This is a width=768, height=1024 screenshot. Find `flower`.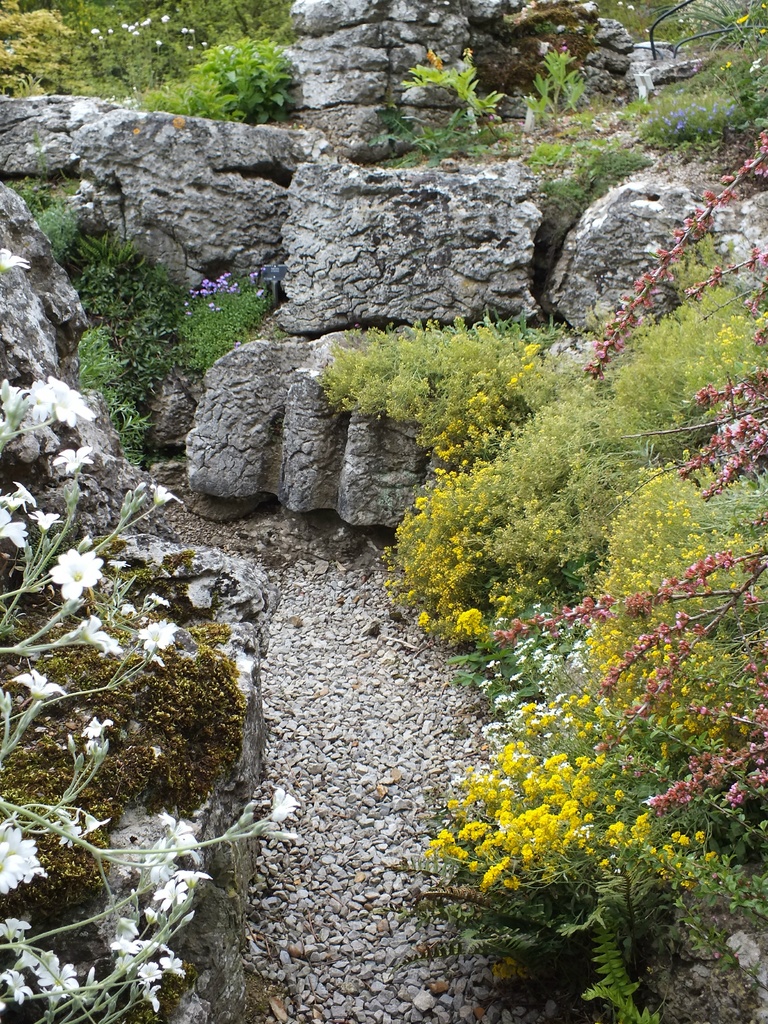
Bounding box: select_region(751, 63, 762, 72).
